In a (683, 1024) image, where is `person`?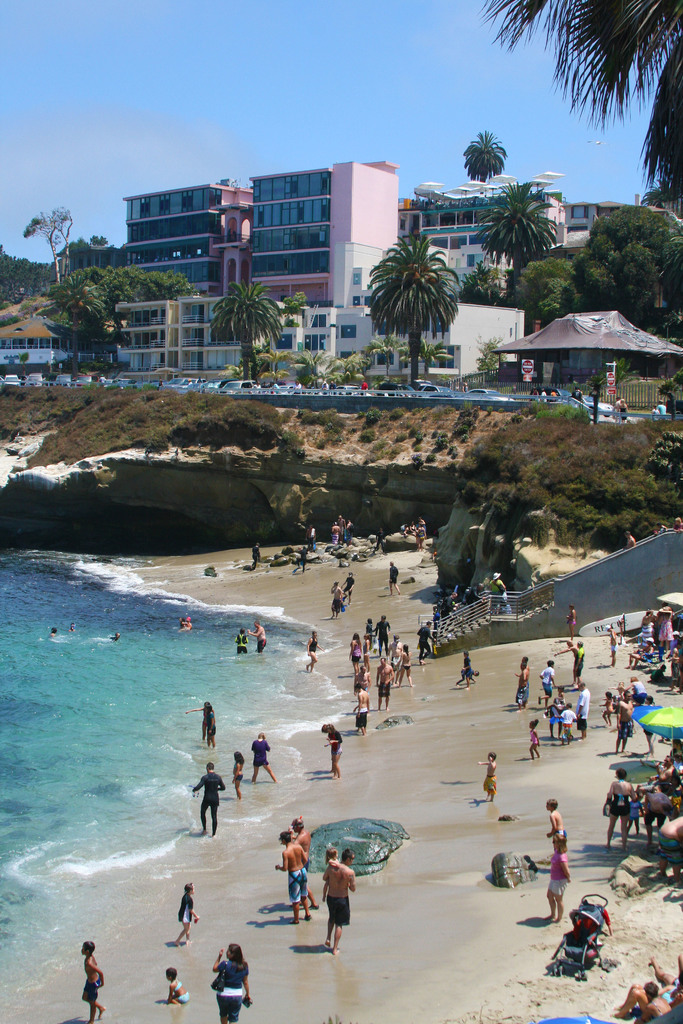
bbox(613, 680, 623, 699).
